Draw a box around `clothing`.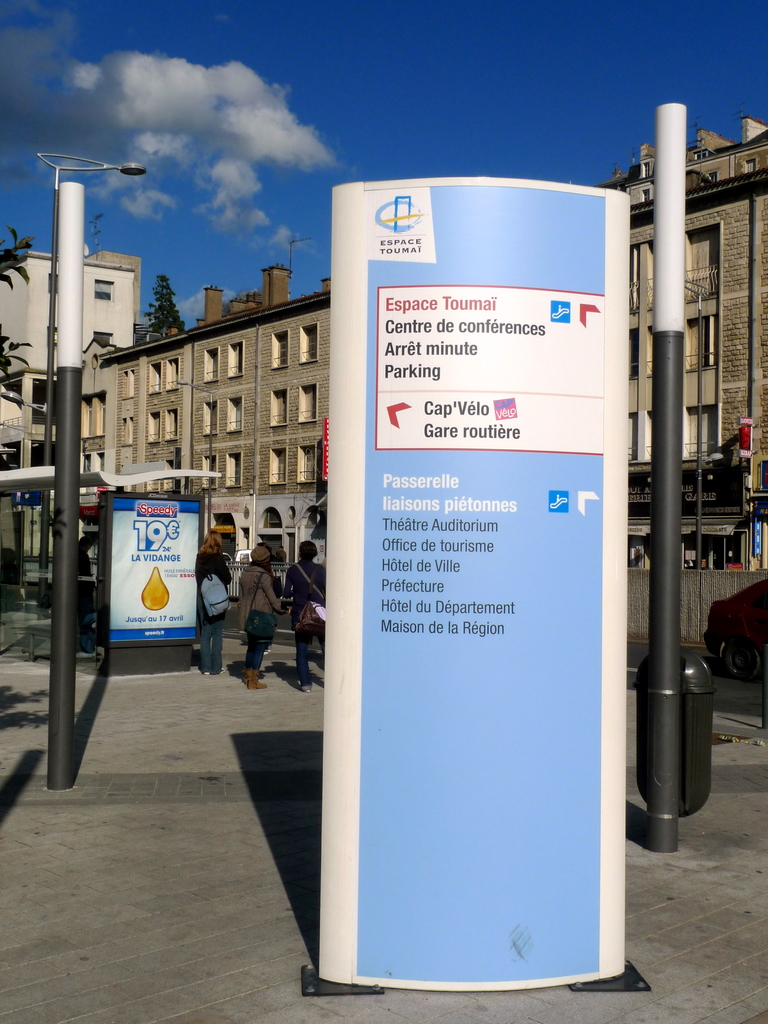
pyautogui.locateOnScreen(289, 563, 319, 682).
